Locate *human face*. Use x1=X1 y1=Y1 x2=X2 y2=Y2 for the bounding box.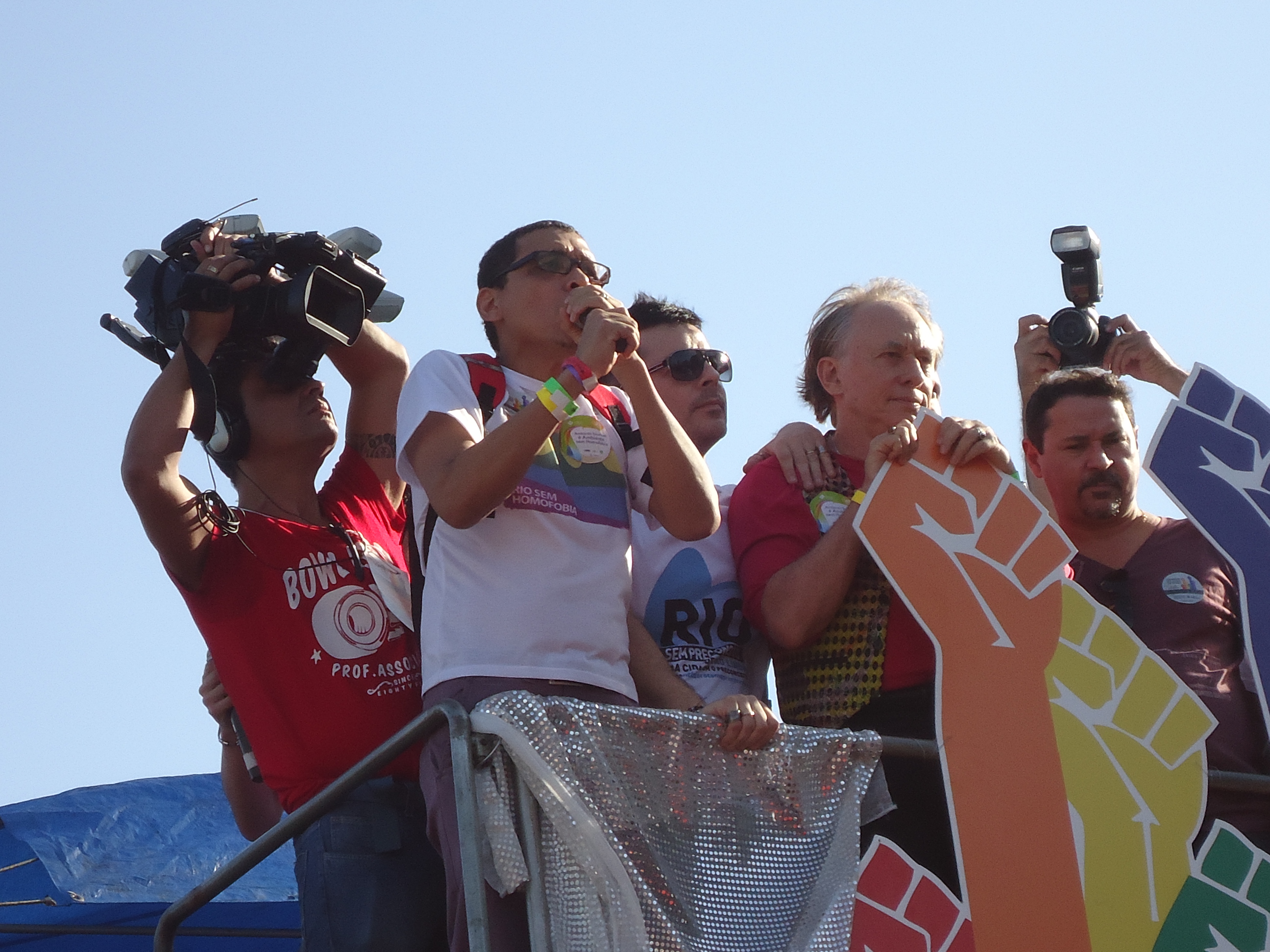
x1=511 y1=195 x2=558 y2=255.
